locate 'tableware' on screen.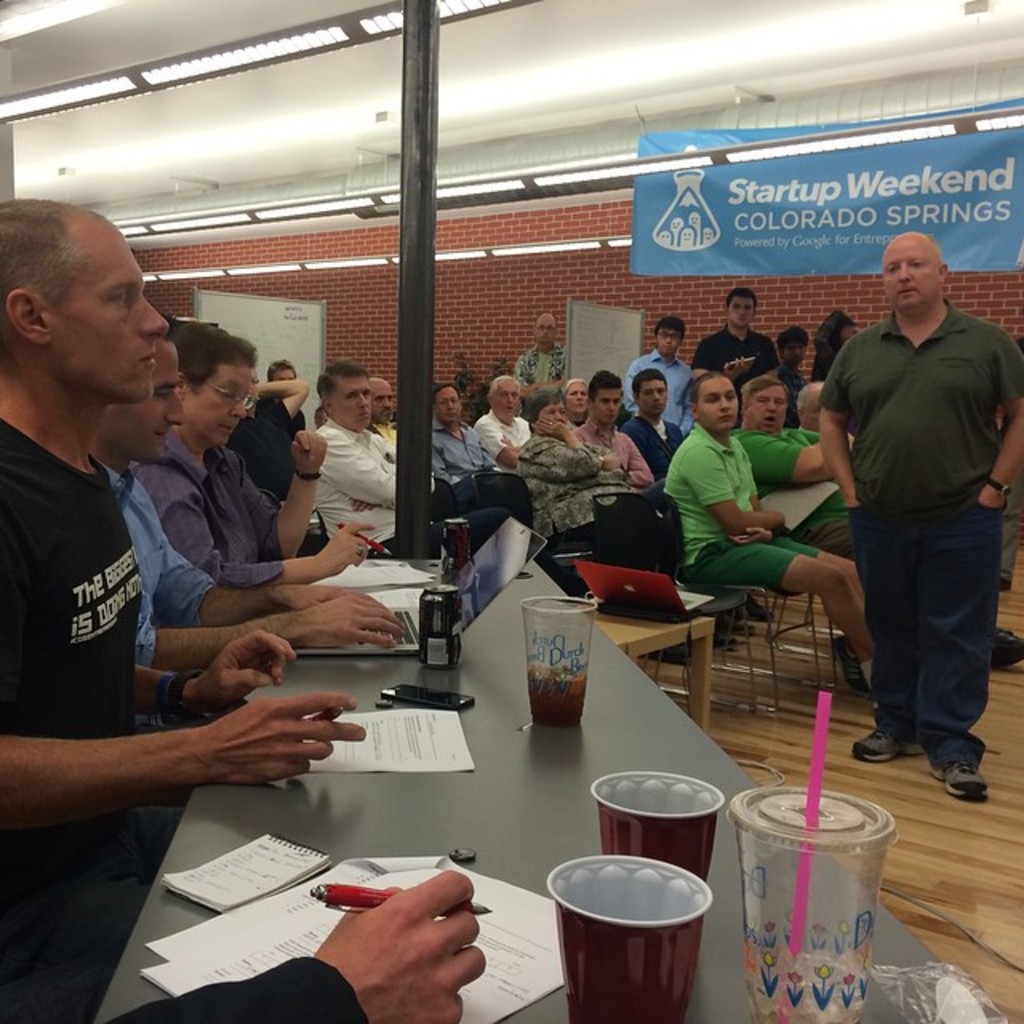
On screen at x1=584 y1=766 x2=725 y2=890.
